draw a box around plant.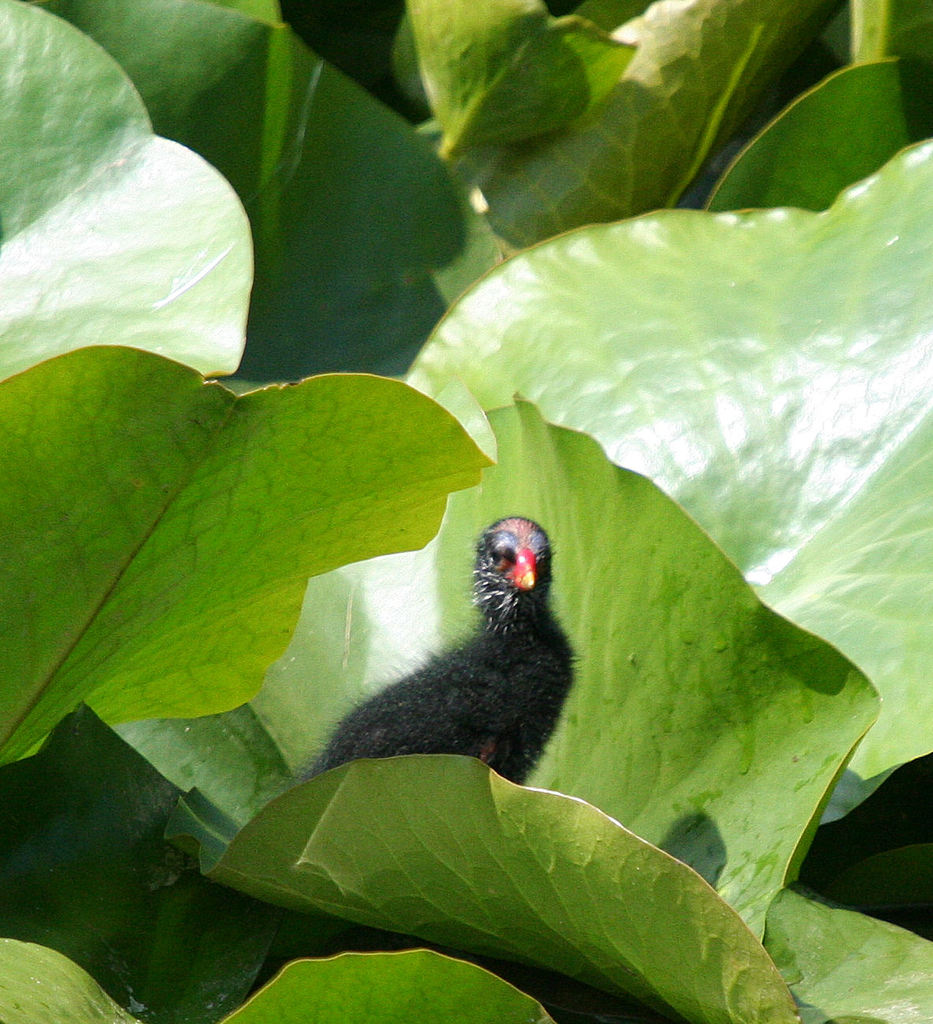
box=[0, 32, 932, 1023].
